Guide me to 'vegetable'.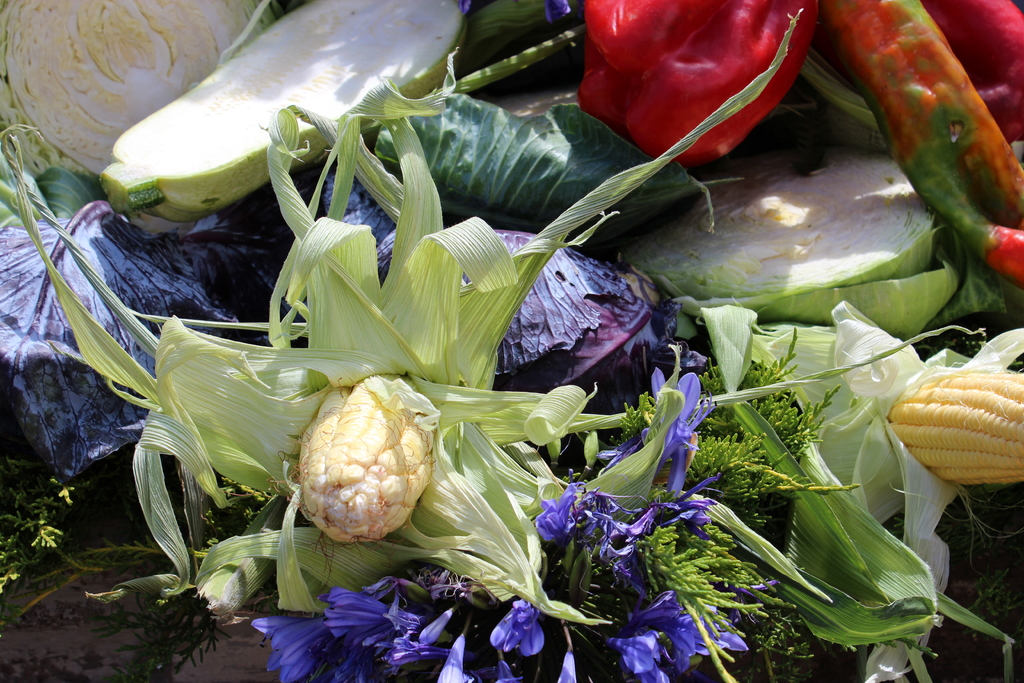
Guidance: [x1=612, y1=154, x2=951, y2=336].
